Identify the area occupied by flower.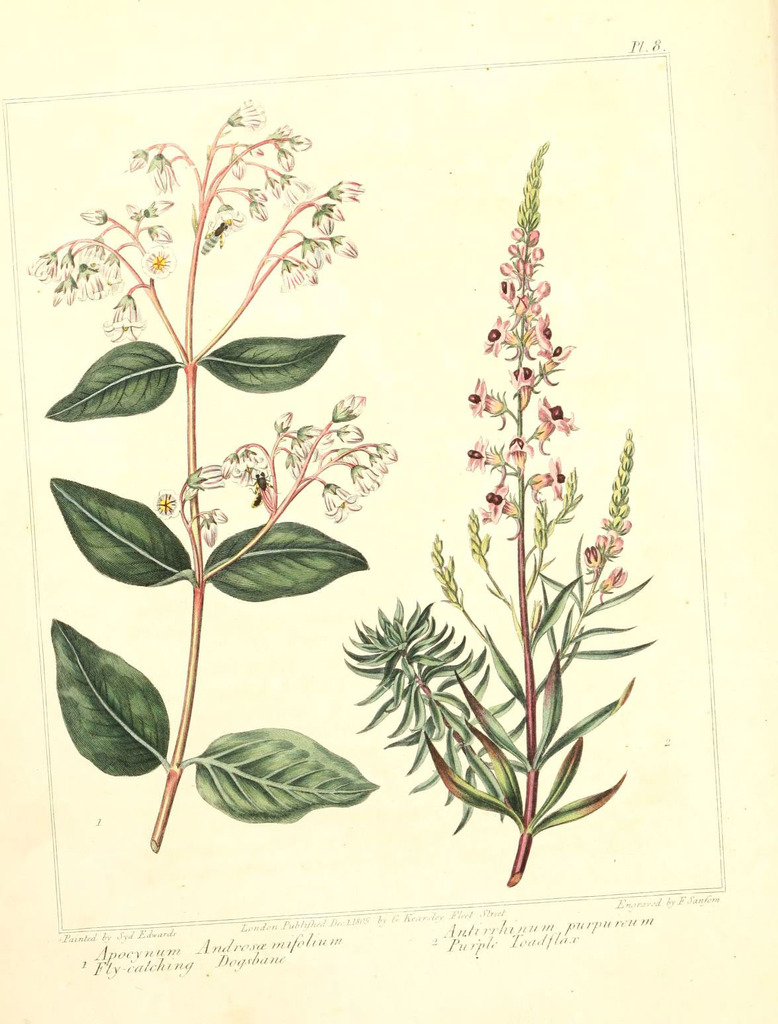
Area: rect(483, 484, 523, 537).
